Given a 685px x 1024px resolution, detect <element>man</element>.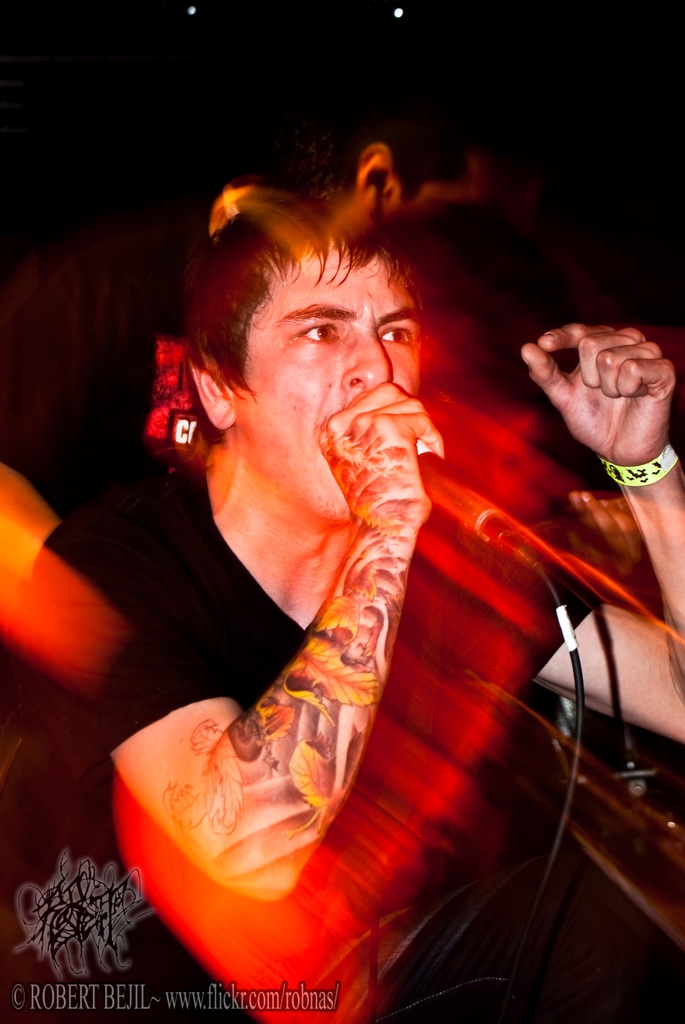
l=124, t=96, r=545, b=499.
